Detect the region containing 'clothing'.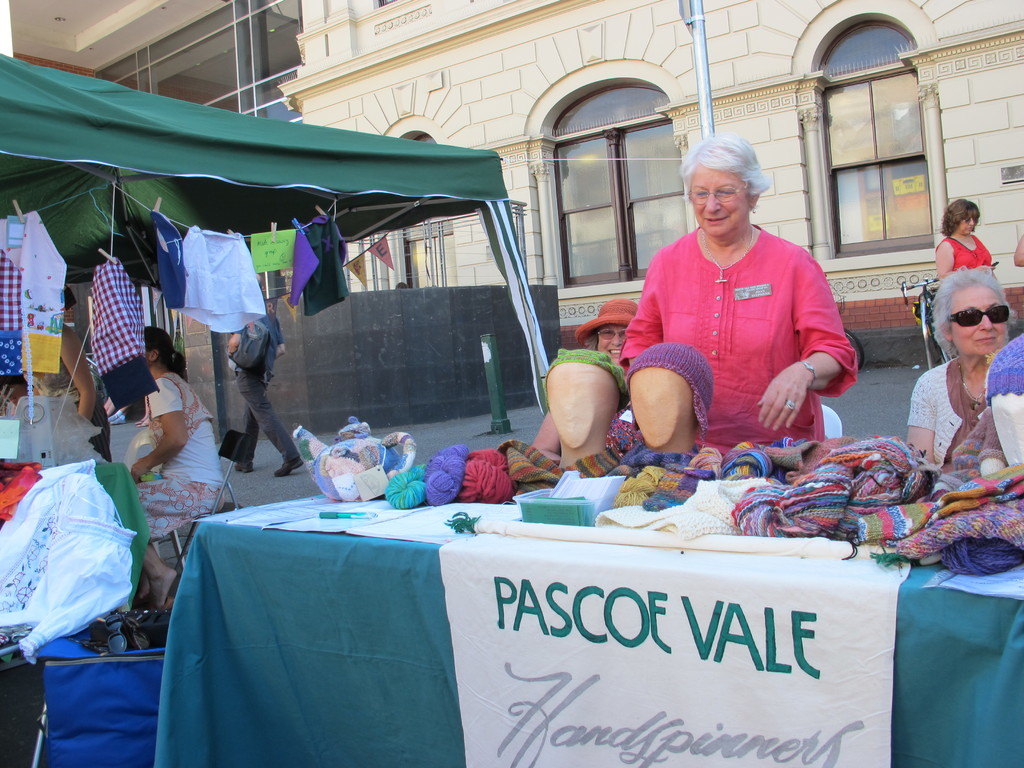
<bbox>36, 342, 117, 460</bbox>.
